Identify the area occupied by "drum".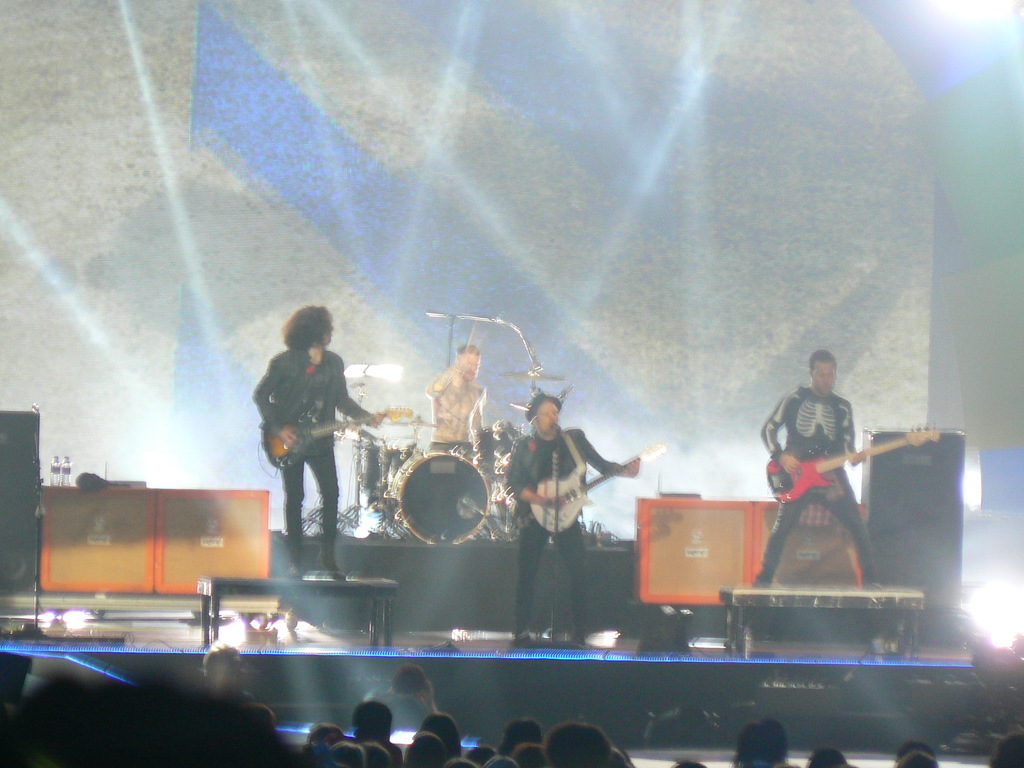
Area: 471,425,527,479.
